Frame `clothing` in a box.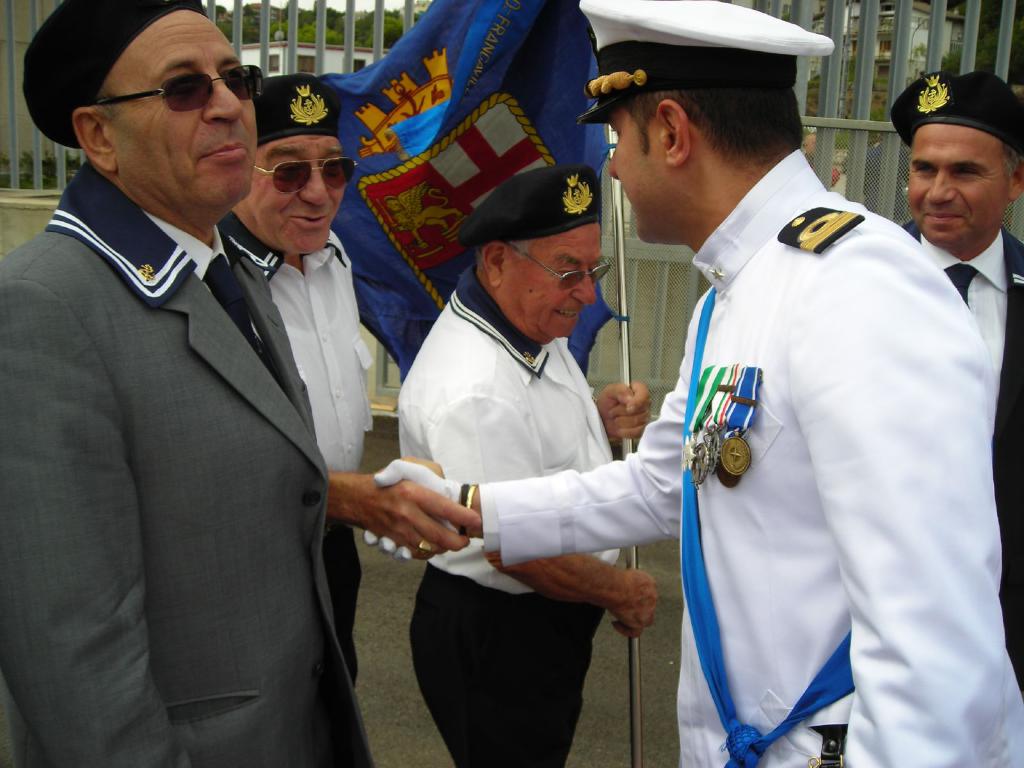
[left=0, top=163, right=376, bottom=767].
